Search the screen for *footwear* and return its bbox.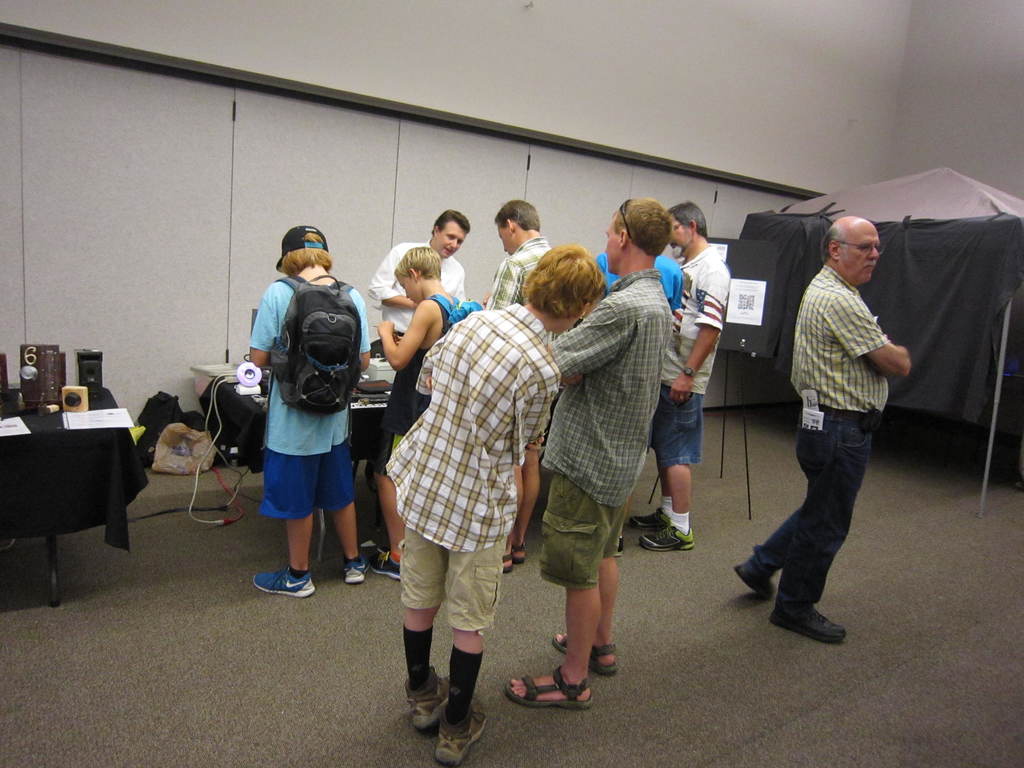
Found: box(737, 564, 776, 602).
